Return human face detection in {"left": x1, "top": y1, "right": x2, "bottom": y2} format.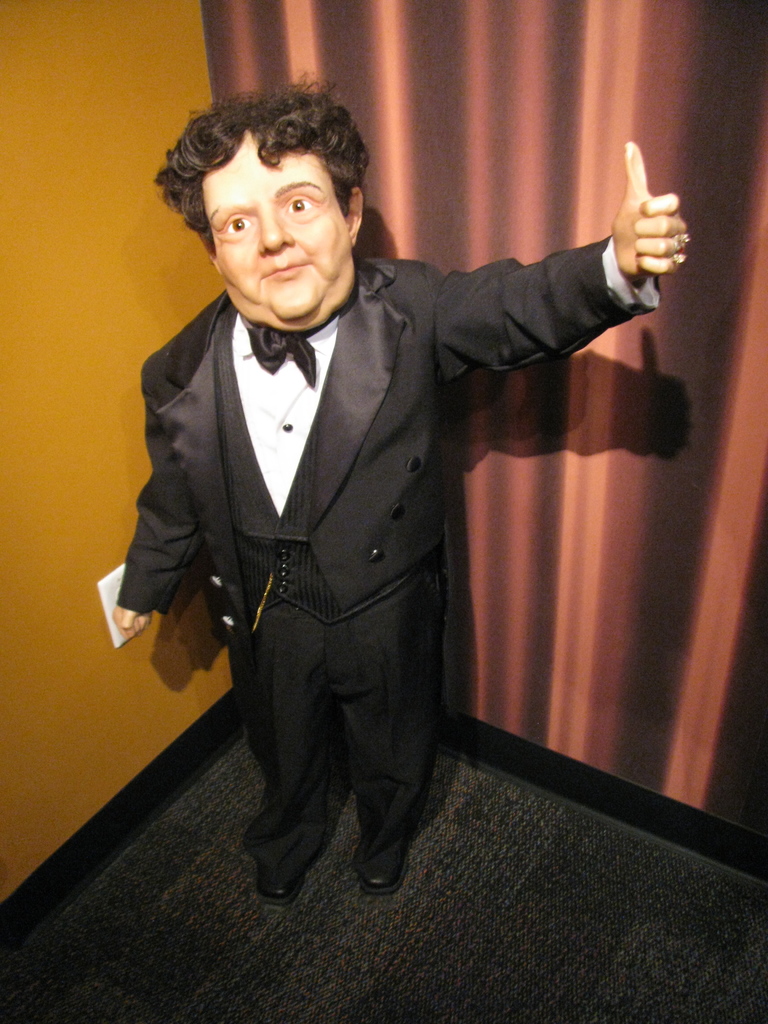
{"left": 212, "top": 142, "right": 338, "bottom": 323}.
